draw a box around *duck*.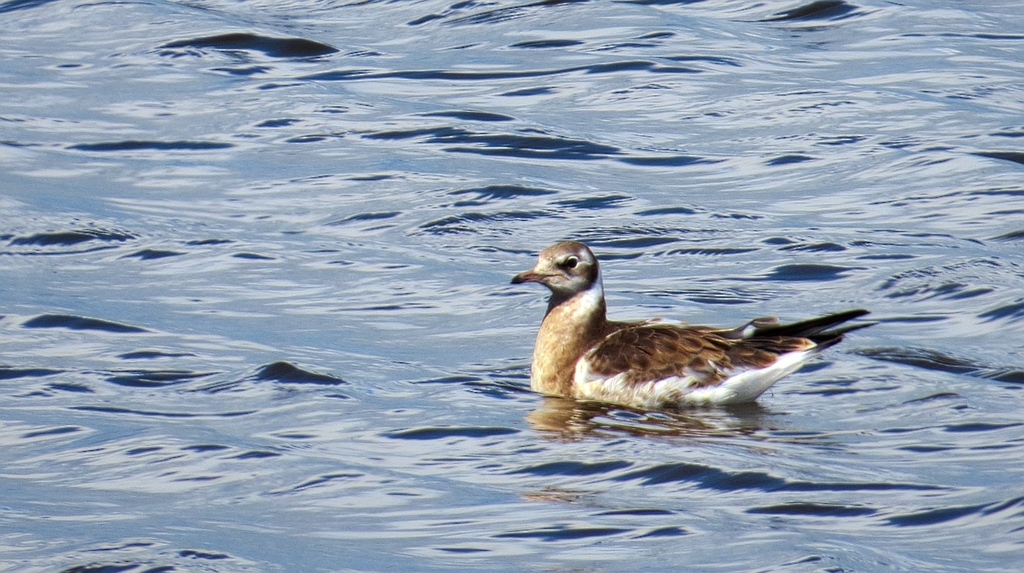
box(500, 240, 854, 414).
